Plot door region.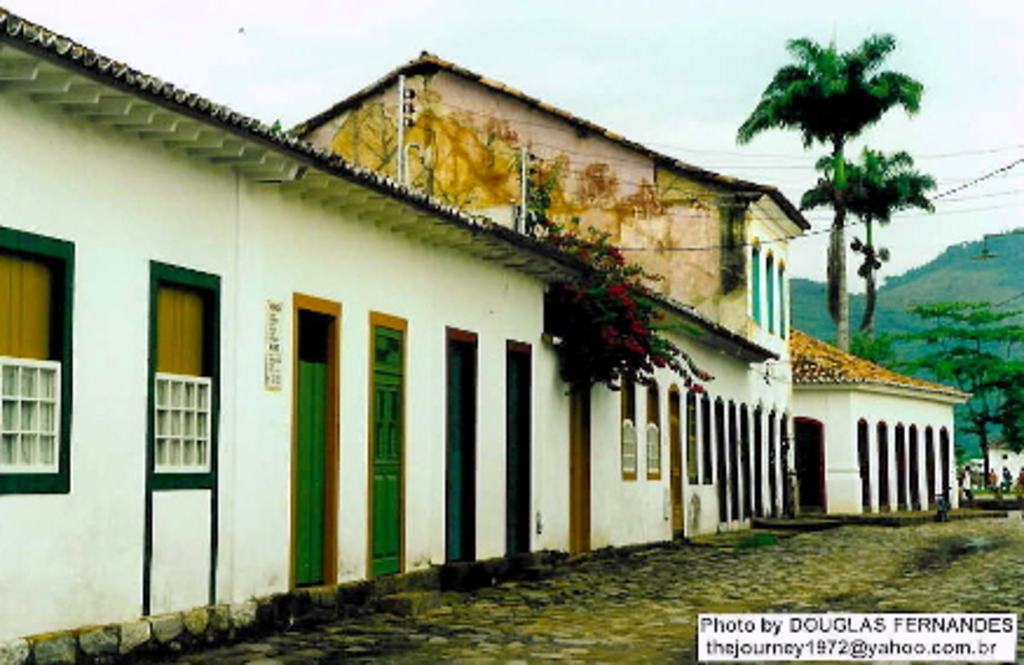
Plotted at x1=658 y1=391 x2=687 y2=534.
